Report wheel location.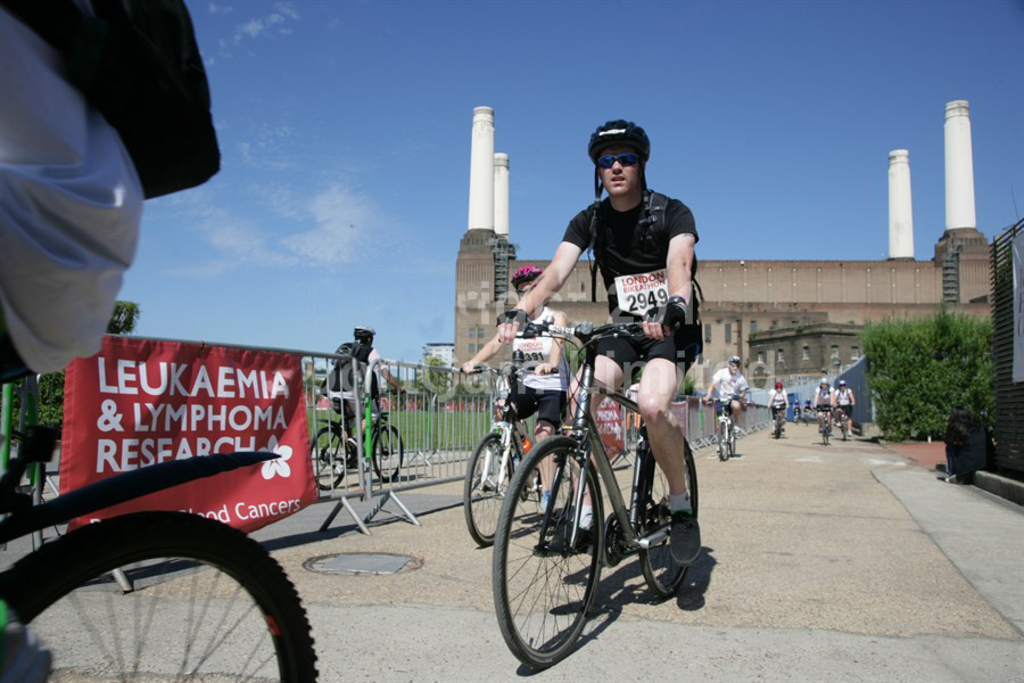
Report: <box>465,433,515,548</box>.
